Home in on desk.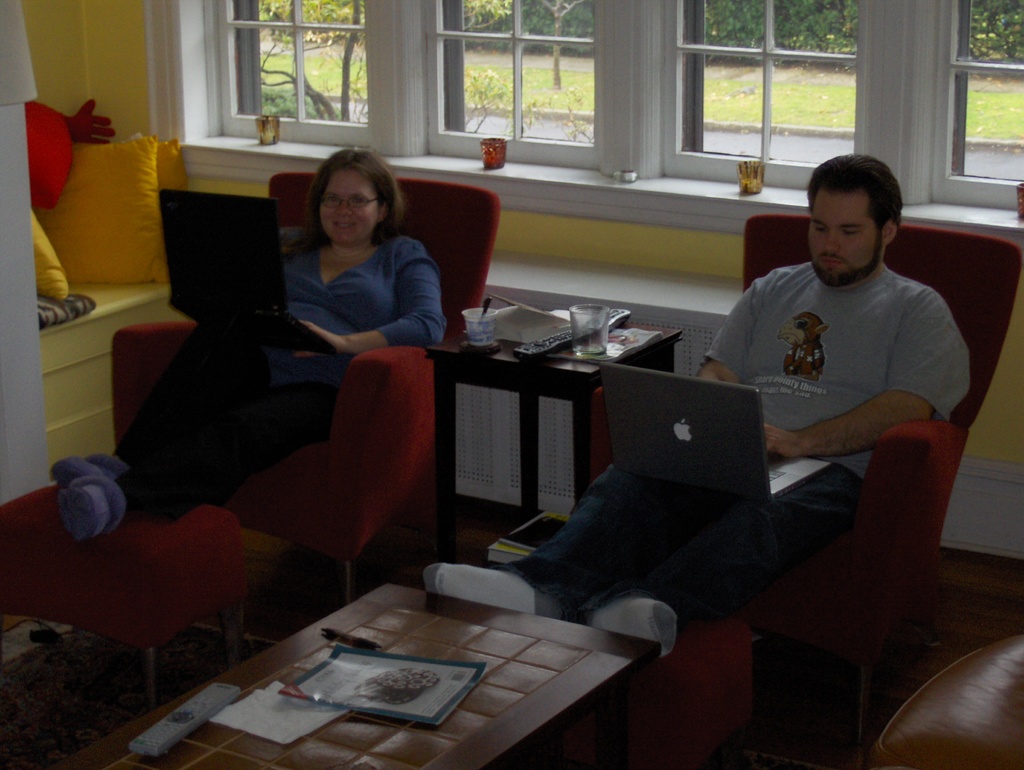
Homed in at 143 571 638 769.
